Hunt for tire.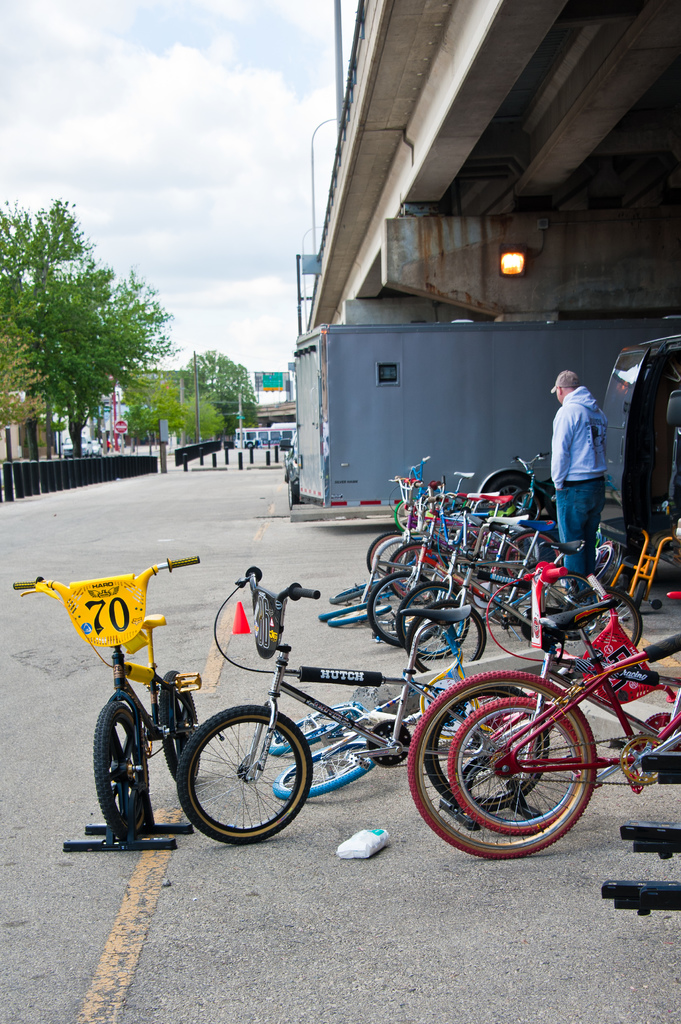
Hunted down at x1=545 y1=572 x2=603 y2=634.
